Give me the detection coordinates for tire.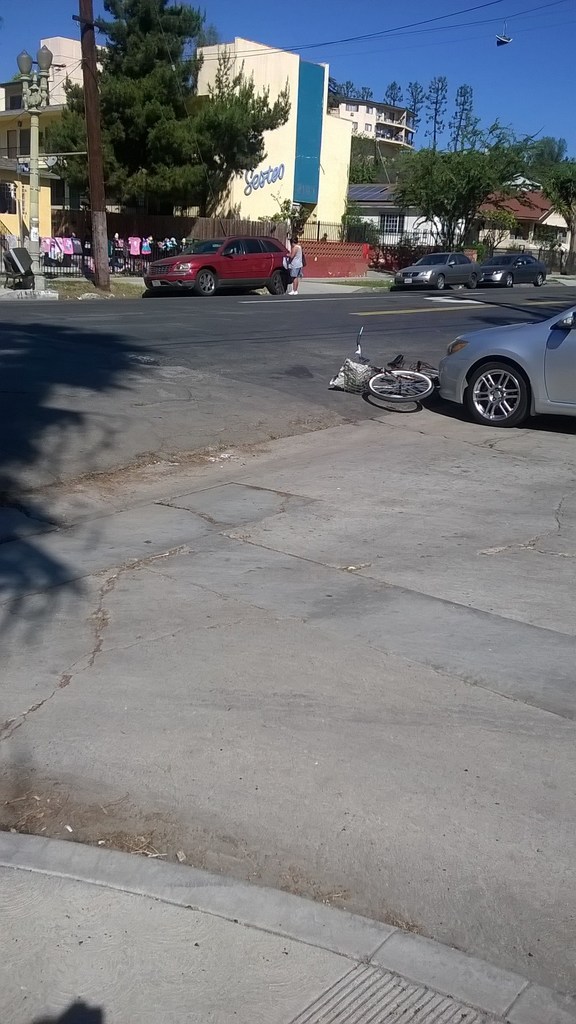
Rect(432, 274, 446, 292).
